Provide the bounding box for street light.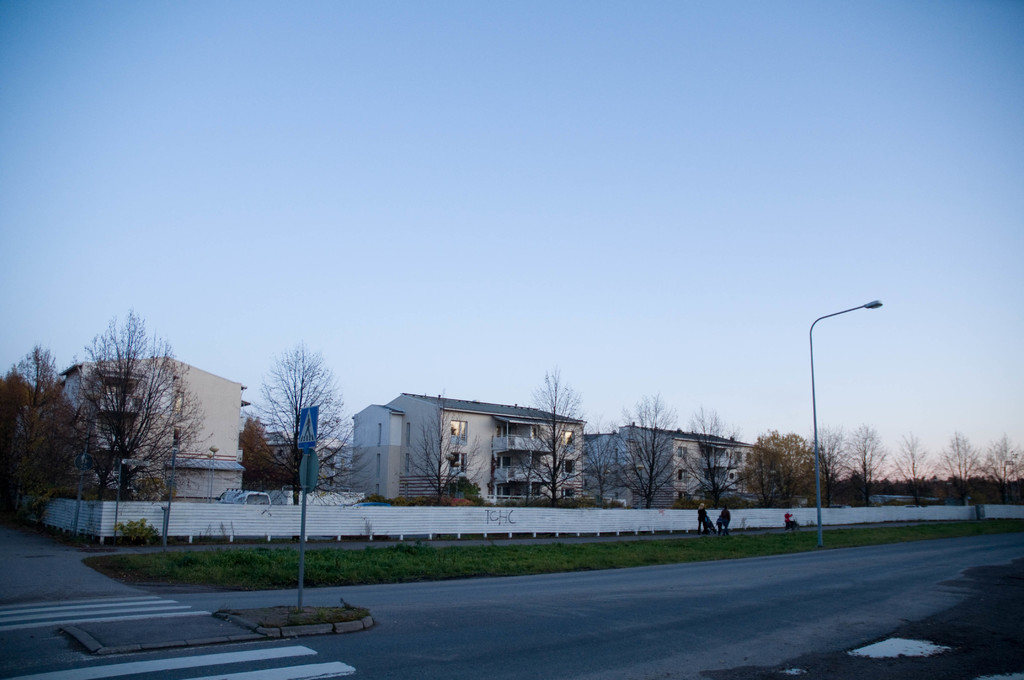
l=1001, t=457, r=1020, b=498.
